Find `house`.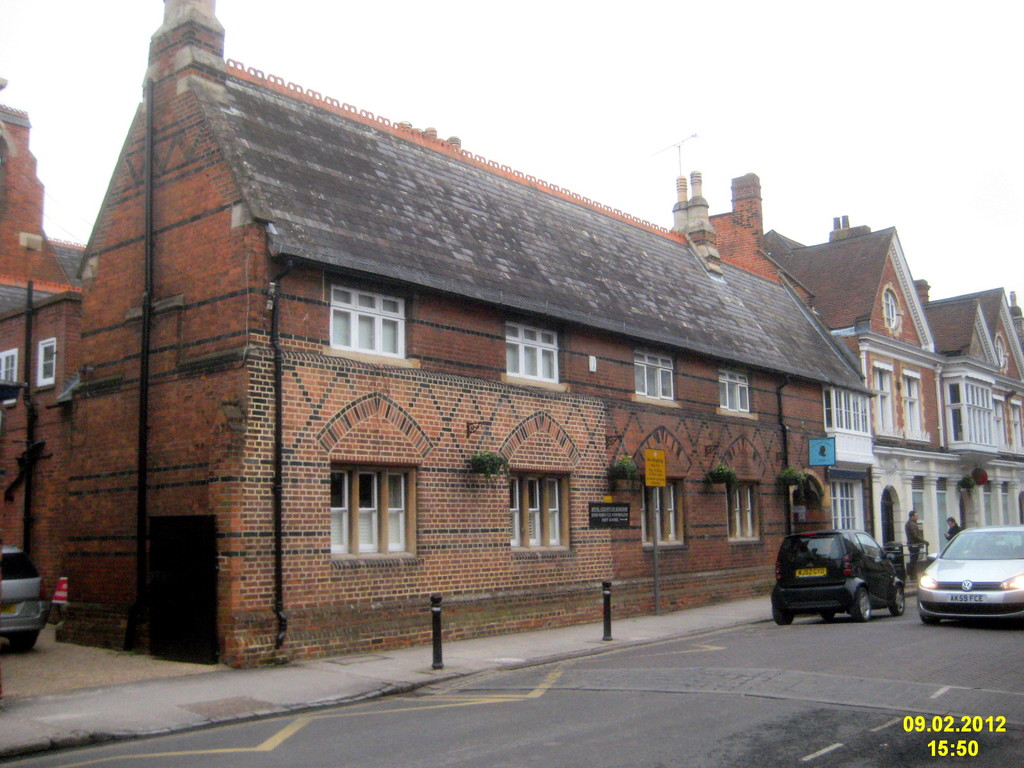
rect(0, 0, 866, 667).
